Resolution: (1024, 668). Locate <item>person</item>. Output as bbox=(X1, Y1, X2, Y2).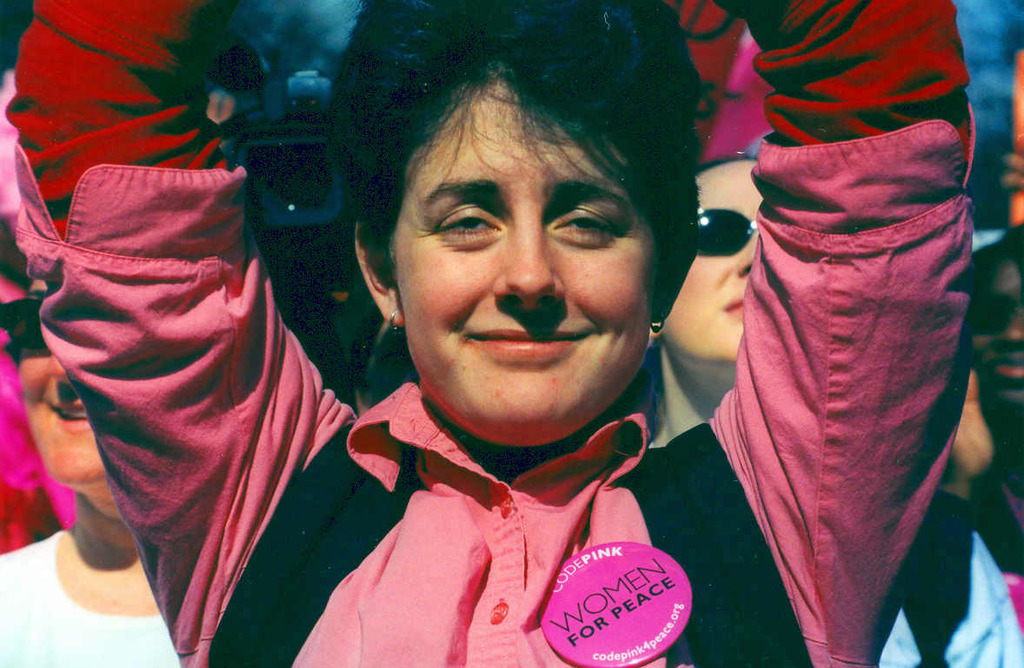
bbox=(974, 240, 1022, 559).
